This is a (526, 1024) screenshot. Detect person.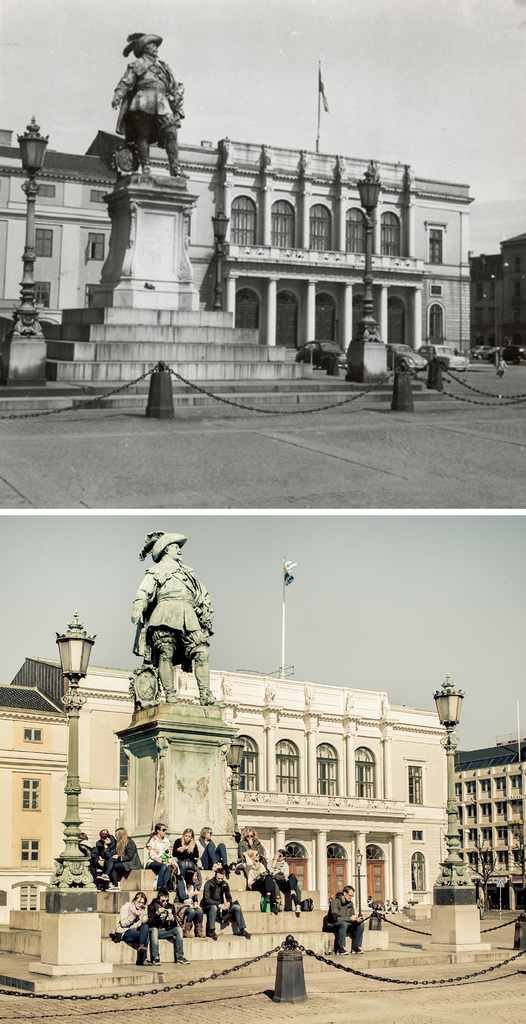
125:528:213:713.
